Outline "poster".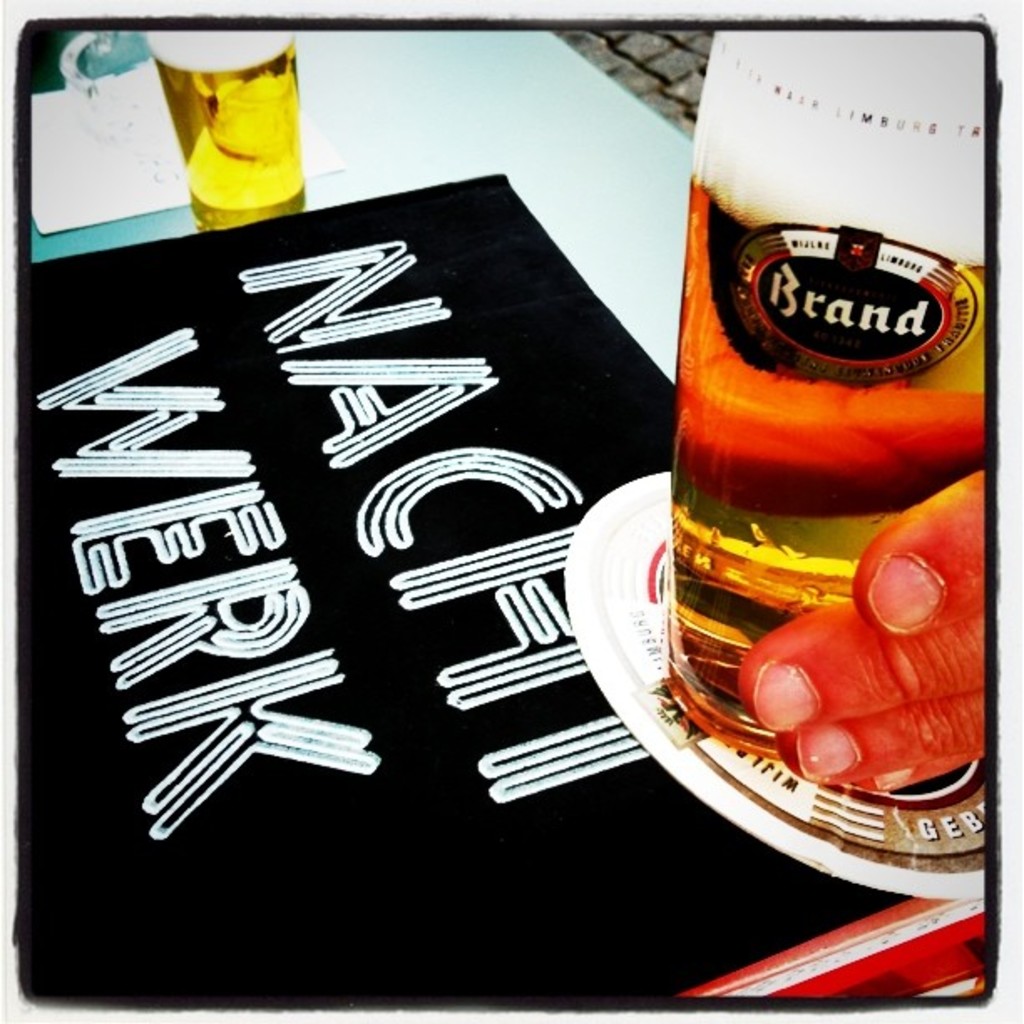
Outline: Rect(0, 0, 1022, 1022).
